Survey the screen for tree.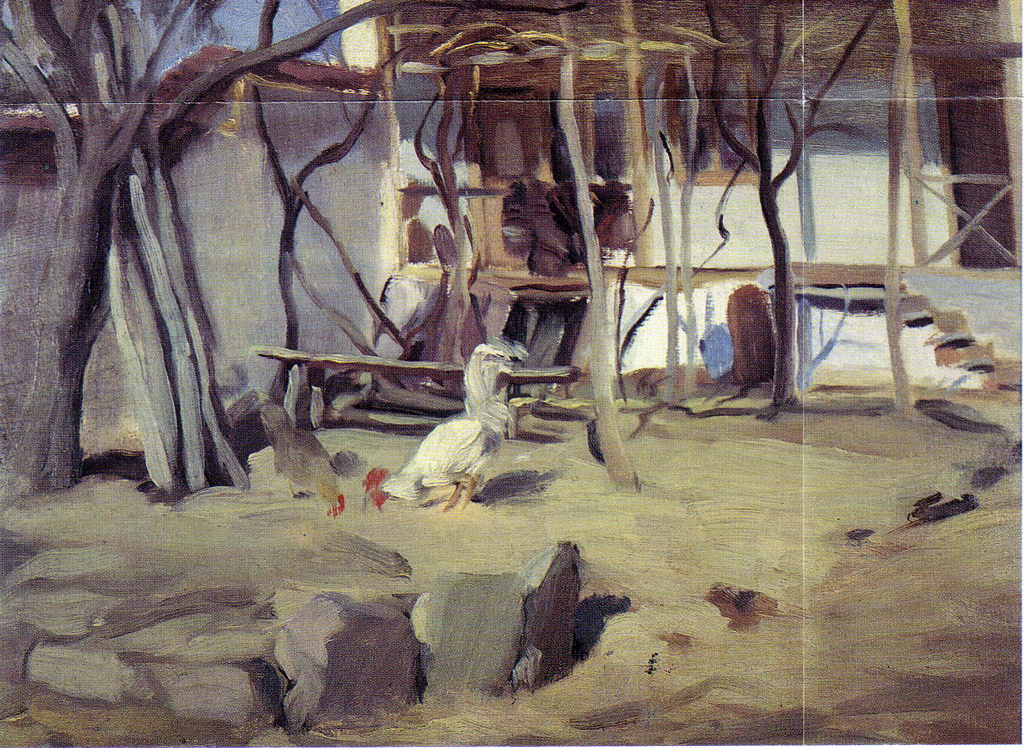
Survey found: <bbox>705, 0, 889, 417</bbox>.
